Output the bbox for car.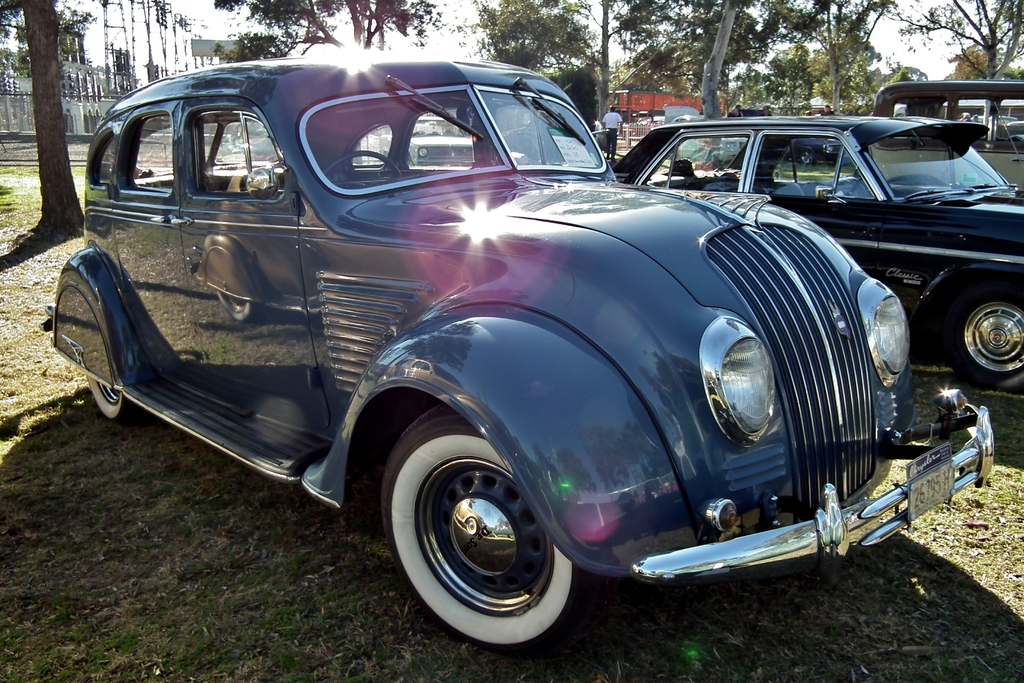
<bbox>607, 103, 1023, 383</bbox>.
